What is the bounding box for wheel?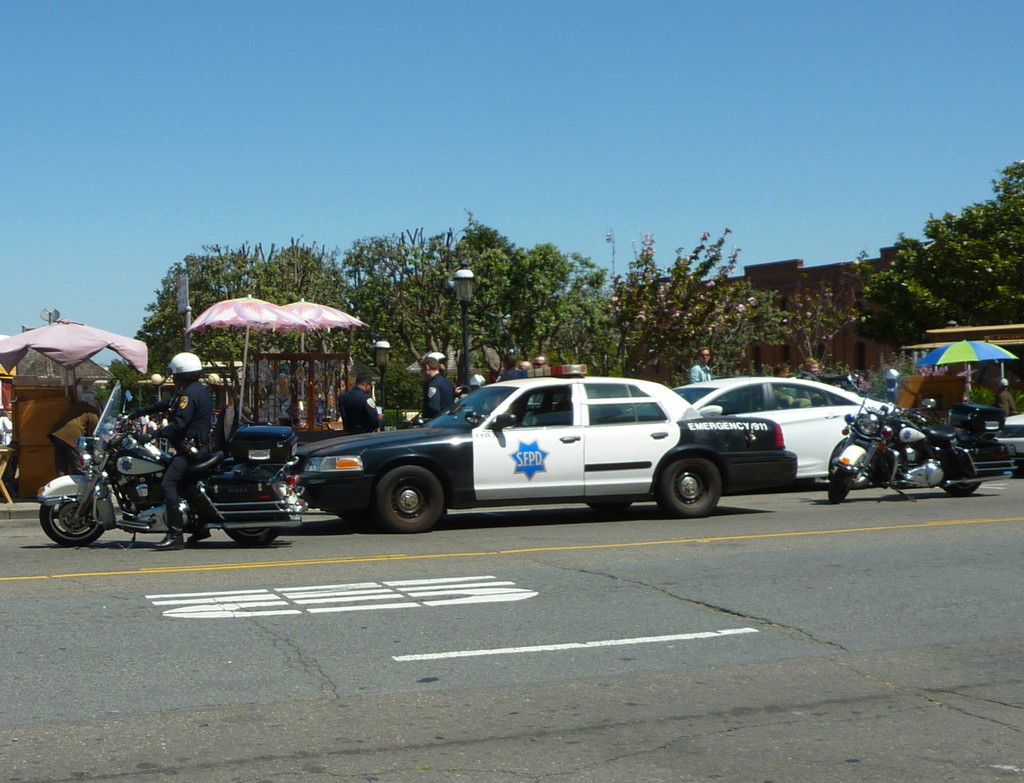
x1=357 y1=463 x2=451 y2=534.
